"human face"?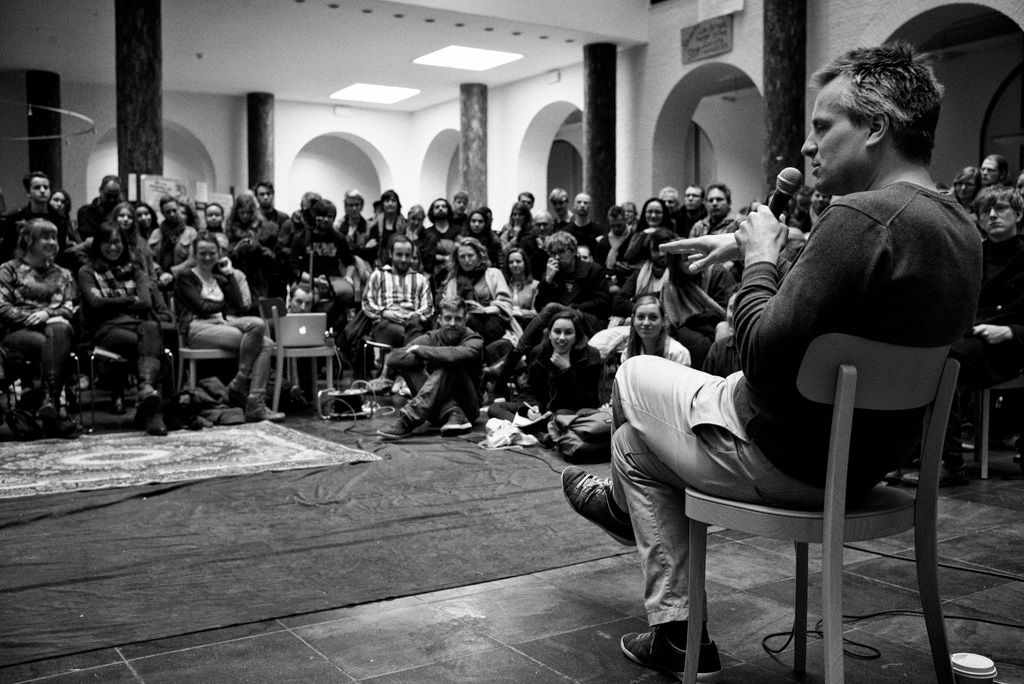
113:208:133:227
